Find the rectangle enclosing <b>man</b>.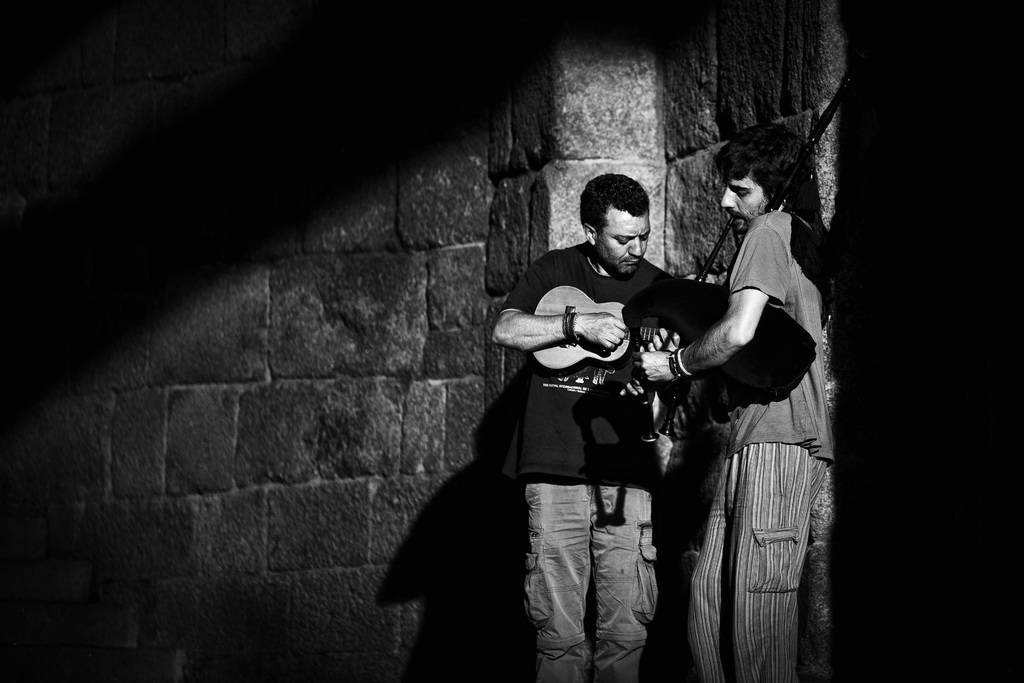
crop(637, 124, 831, 682).
